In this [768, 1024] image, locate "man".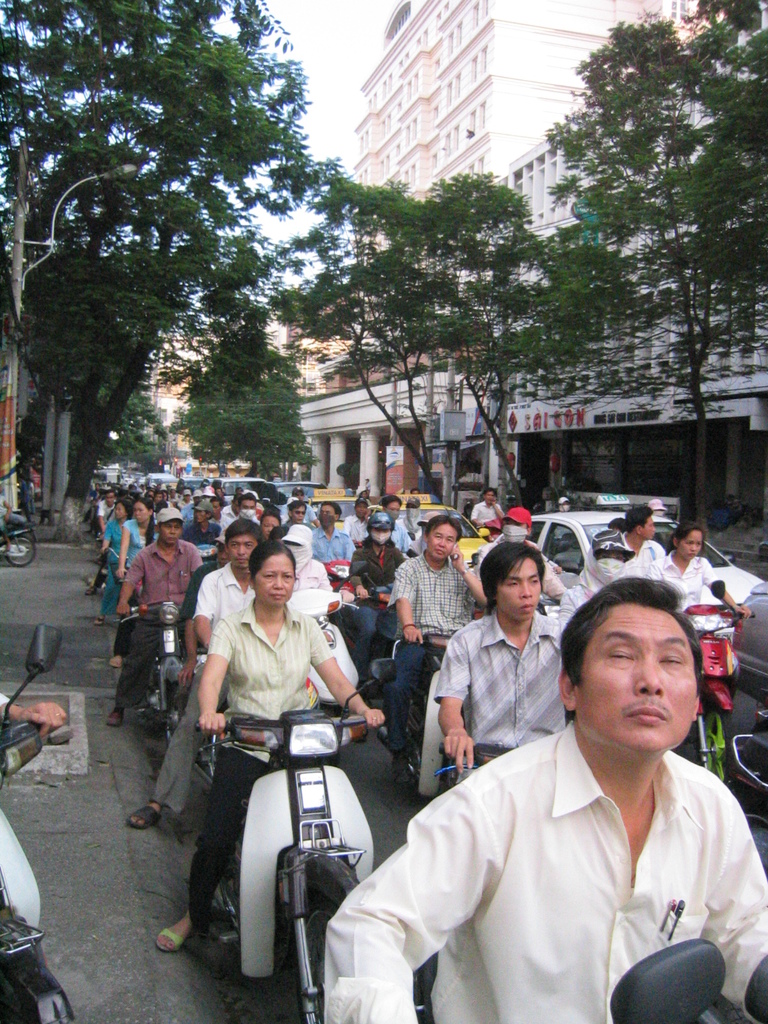
Bounding box: <bbox>104, 509, 202, 726</bbox>.
